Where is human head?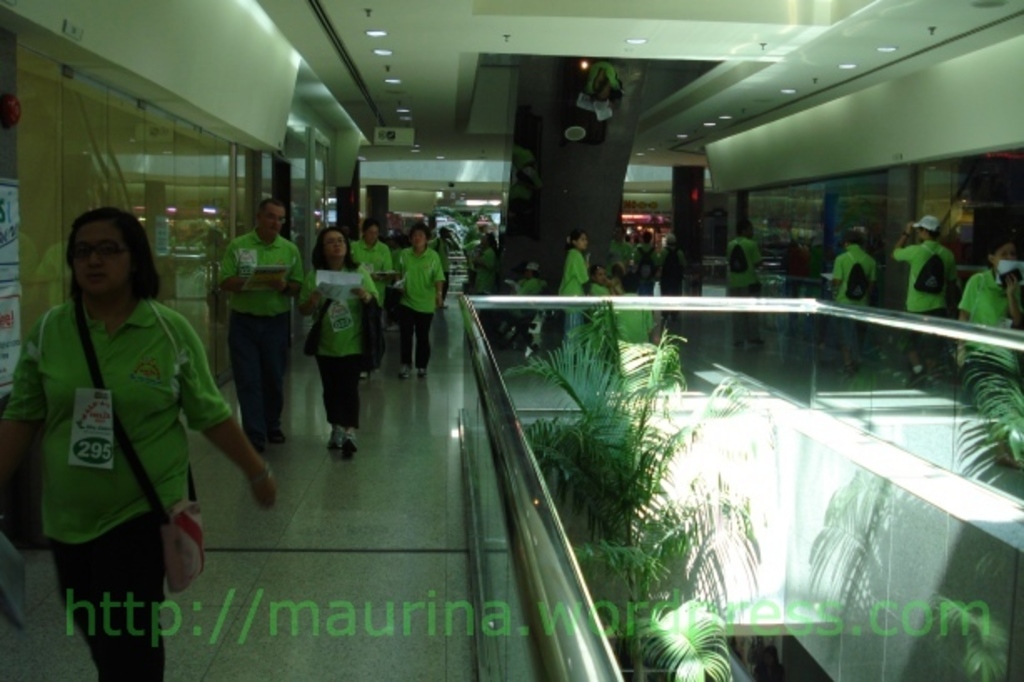
439, 225, 452, 240.
